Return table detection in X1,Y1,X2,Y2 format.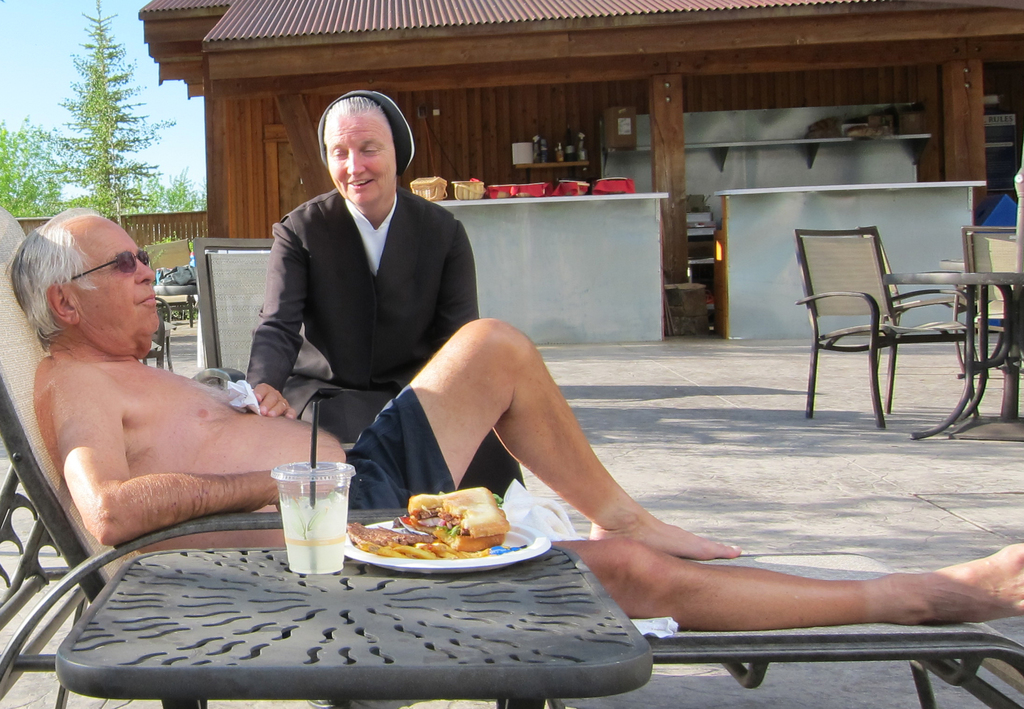
881,265,1023,443.
